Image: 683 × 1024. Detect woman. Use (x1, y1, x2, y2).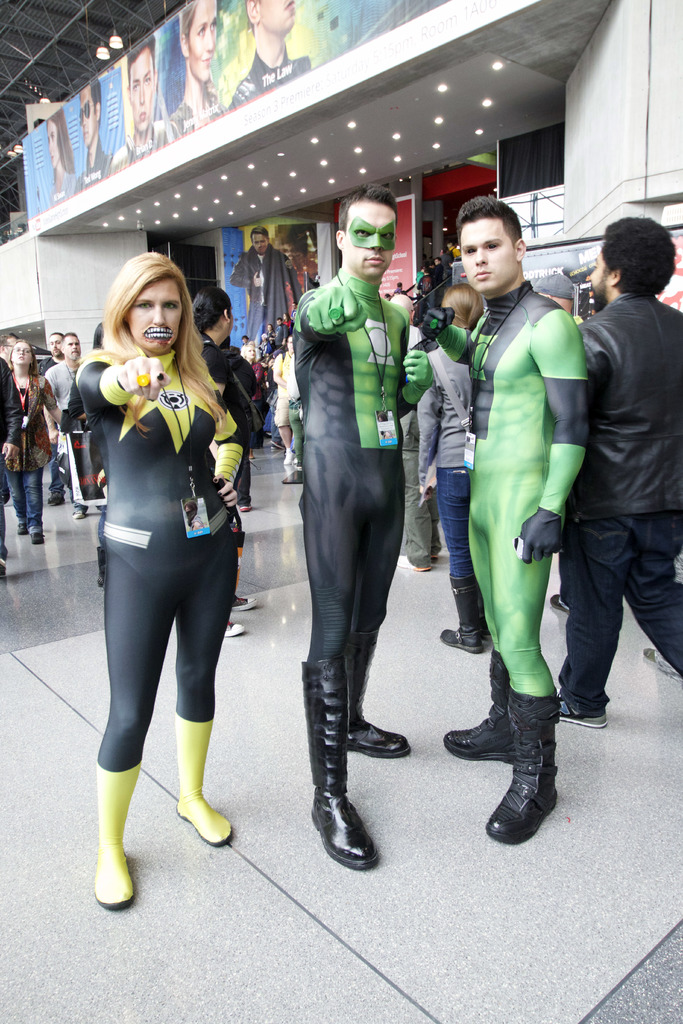
(169, 0, 231, 135).
